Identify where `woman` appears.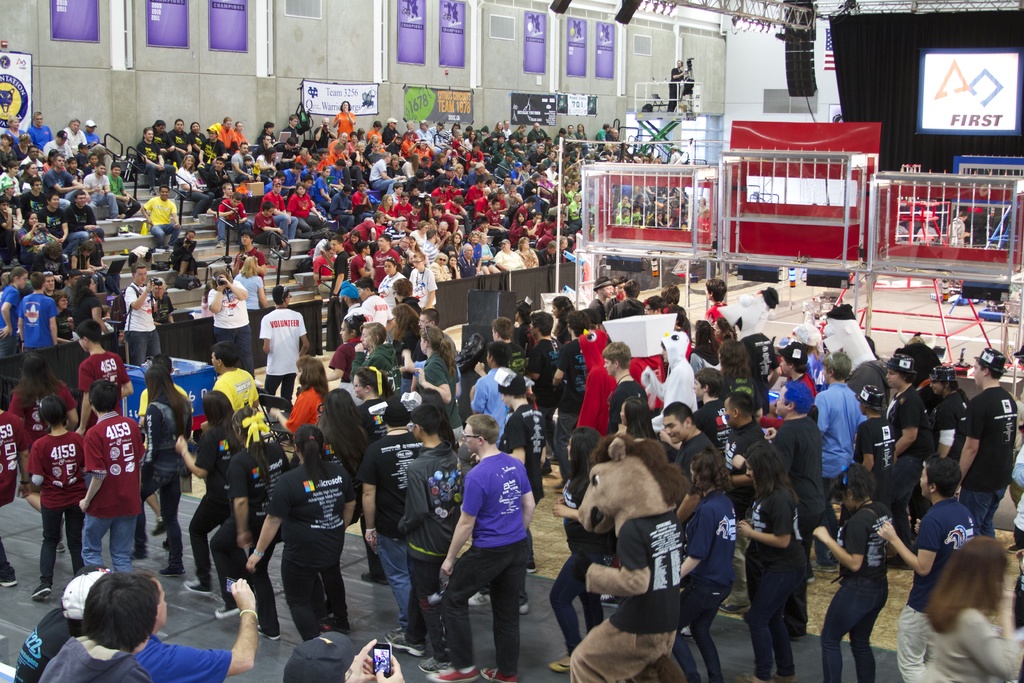
Appears at 347,310,406,398.
